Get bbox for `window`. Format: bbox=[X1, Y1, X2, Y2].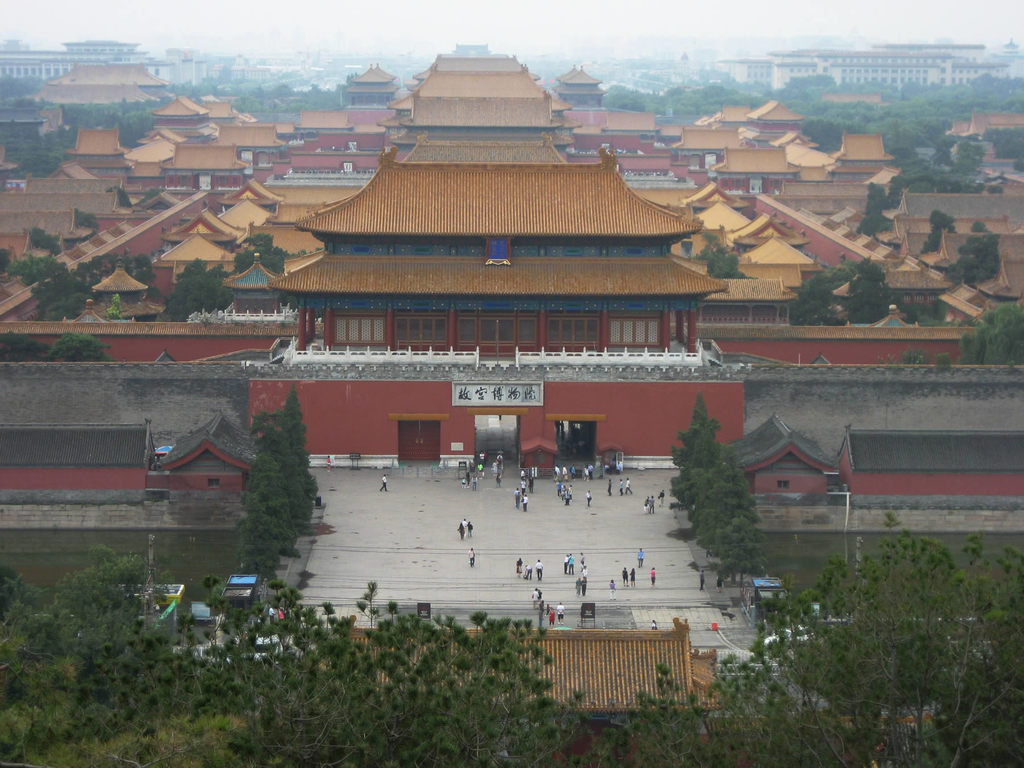
bbox=[215, 176, 235, 192].
